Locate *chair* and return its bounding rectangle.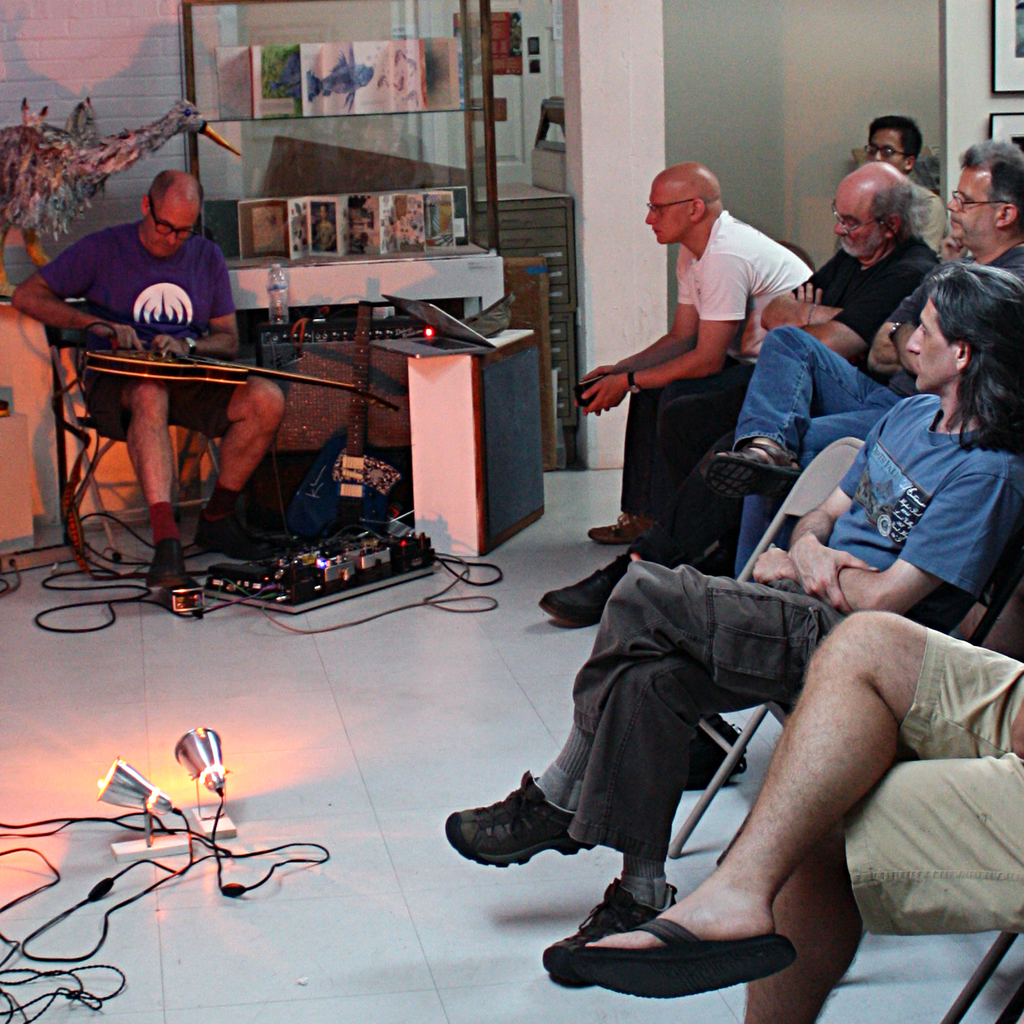
[41, 296, 219, 524].
